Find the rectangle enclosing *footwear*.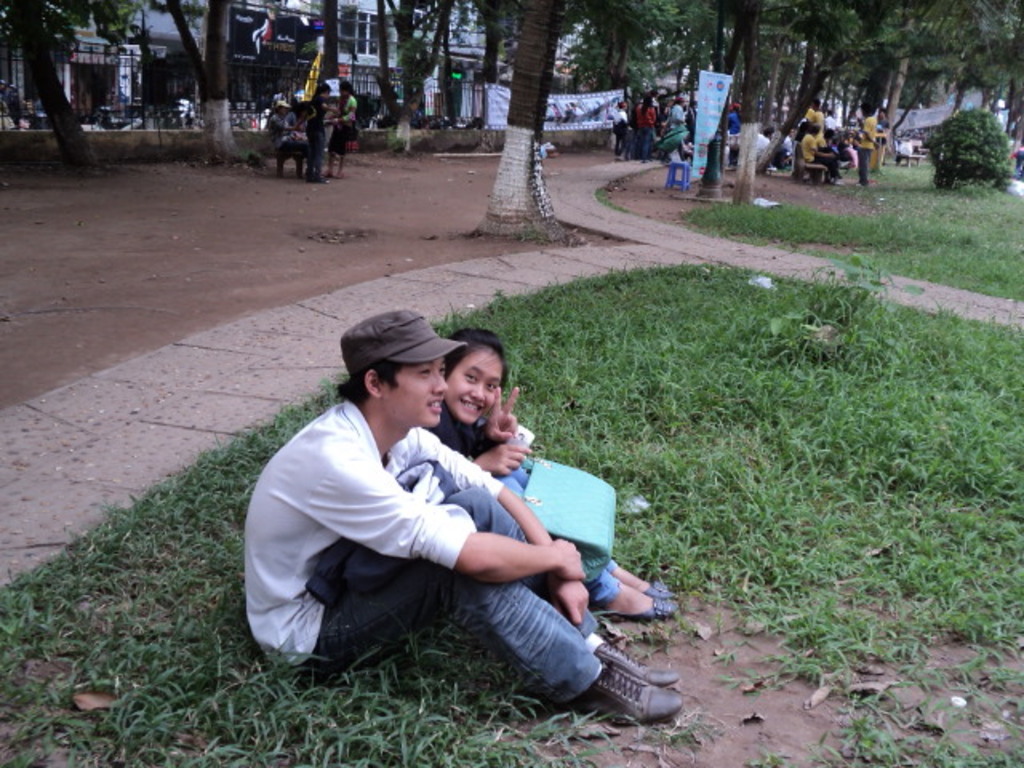
bbox=(594, 635, 682, 685).
